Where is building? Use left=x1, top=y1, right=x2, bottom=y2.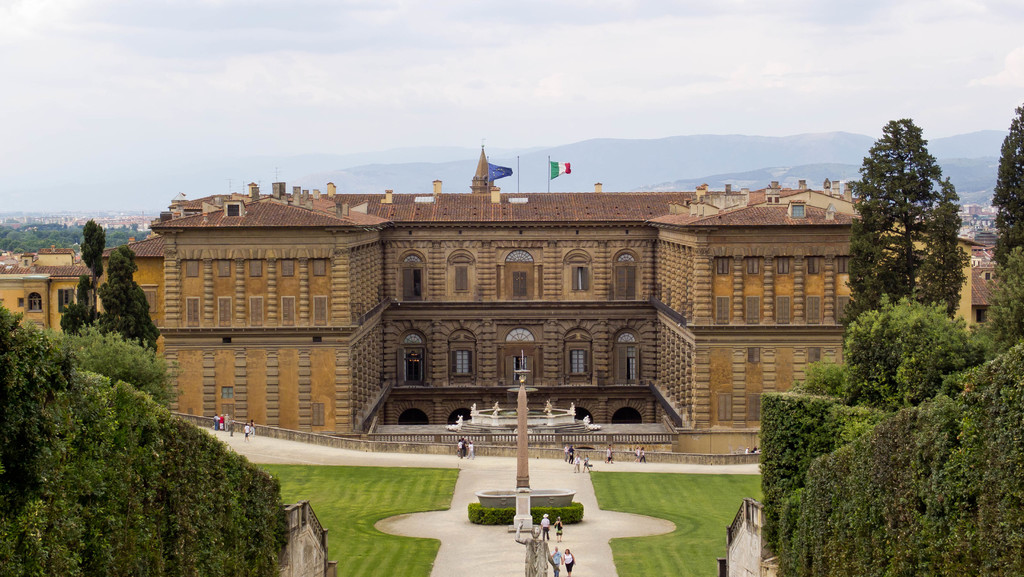
left=2, top=149, right=979, bottom=460.
